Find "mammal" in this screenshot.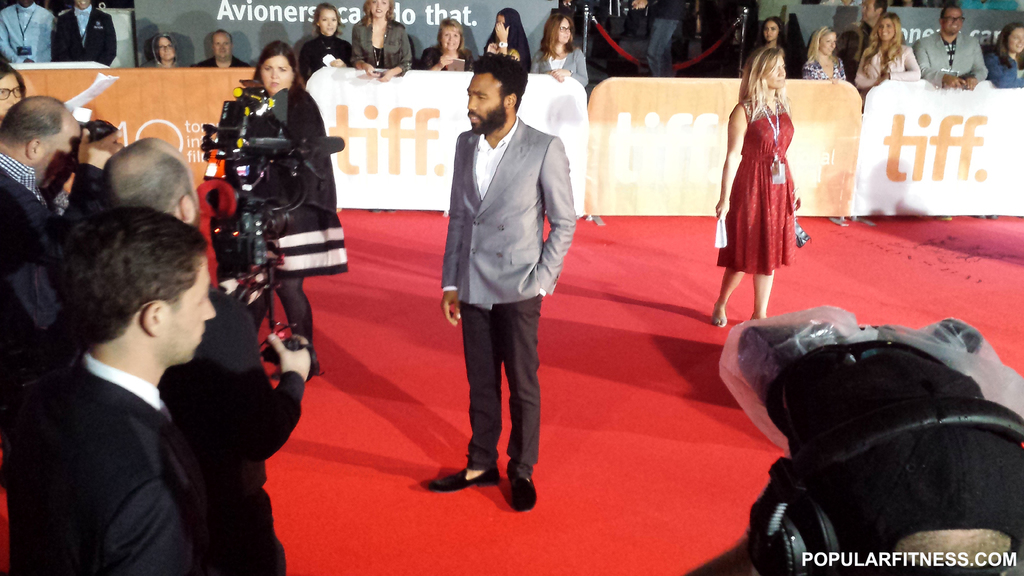
The bounding box for "mammal" is <box>416,16,471,74</box>.
